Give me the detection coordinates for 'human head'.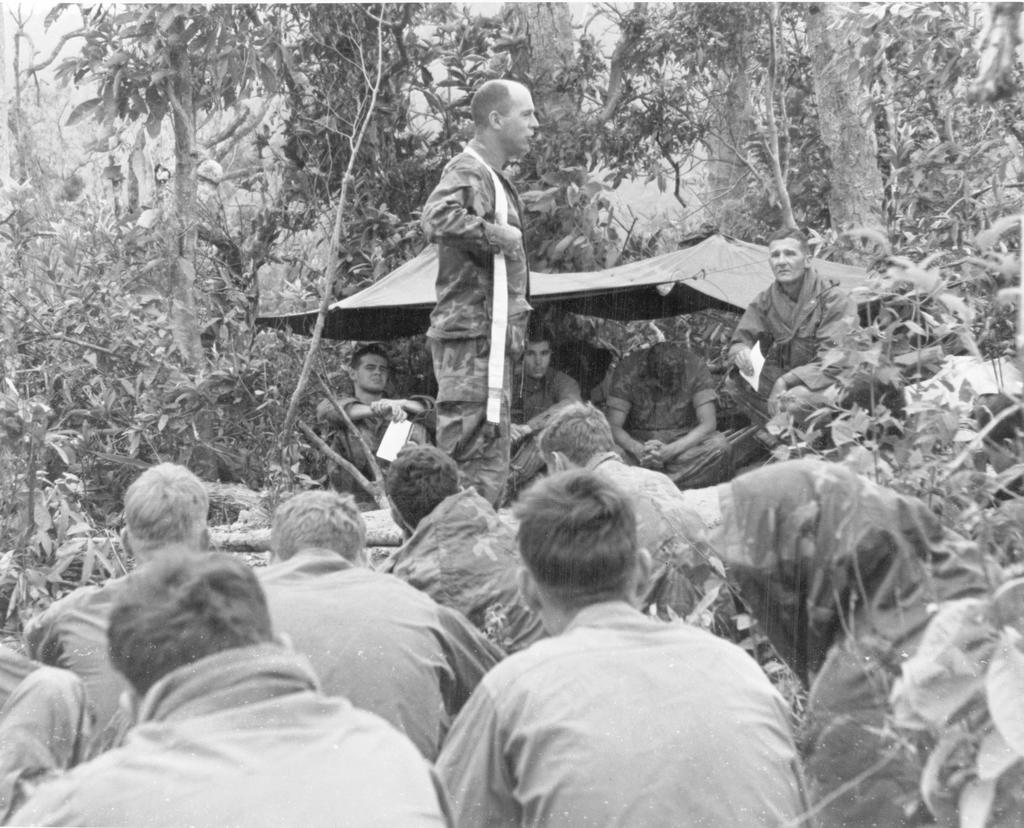
bbox(108, 463, 207, 573).
